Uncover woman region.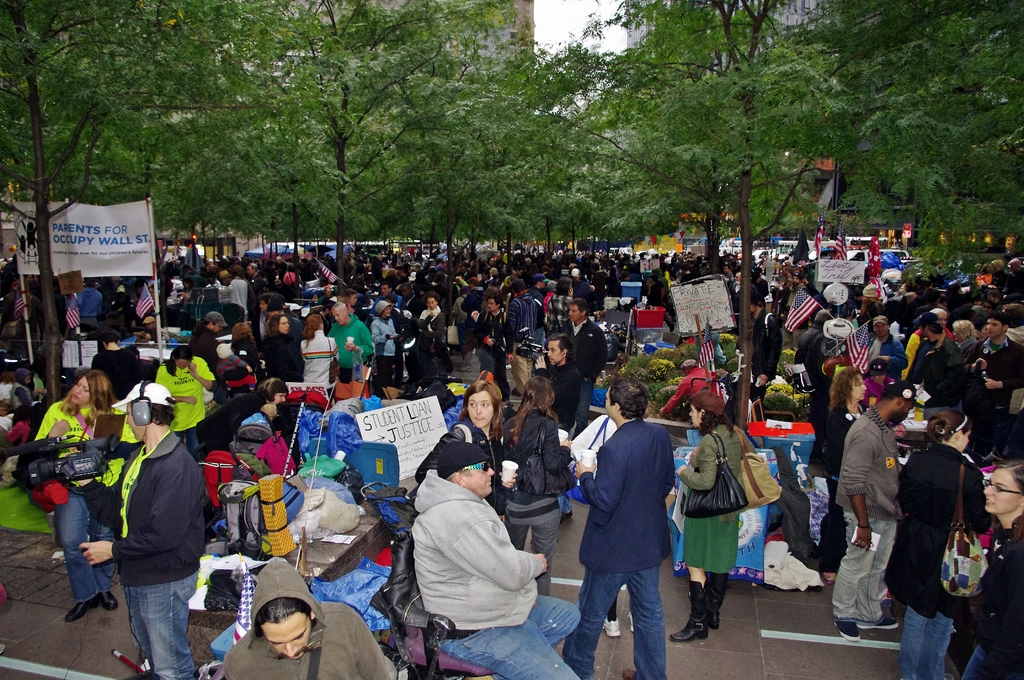
Uncovered: select_region(413, 378, 519, 526).
